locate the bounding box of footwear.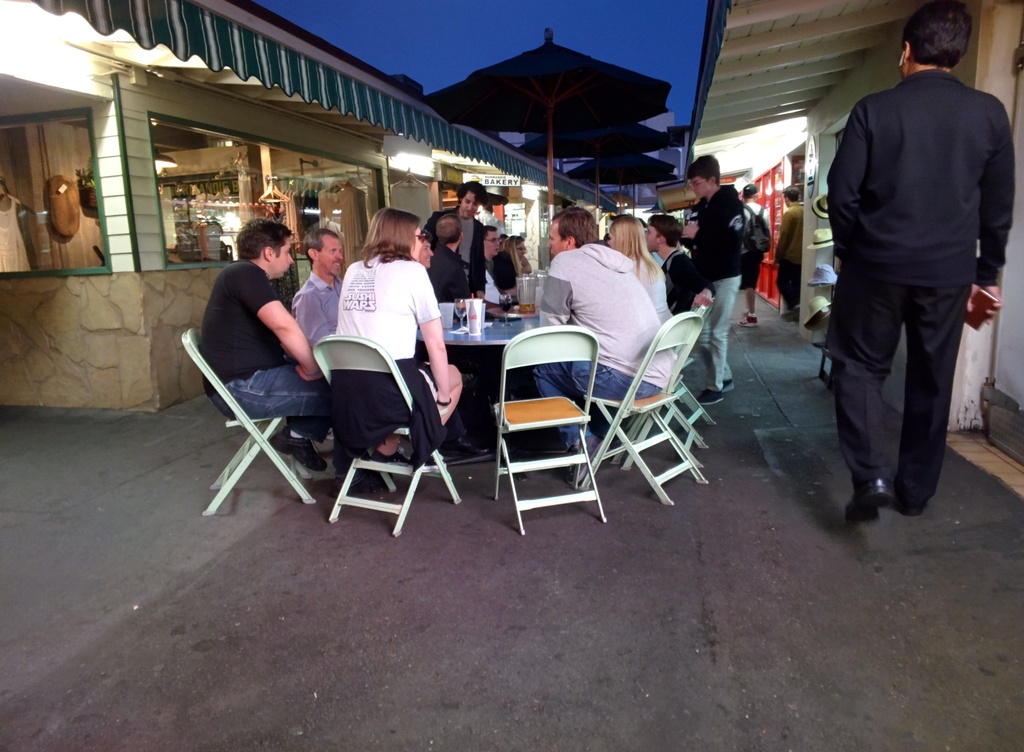
Bounding box: {"x1": 568, "y1": 433, "x2": 596, "y2": 487}.
